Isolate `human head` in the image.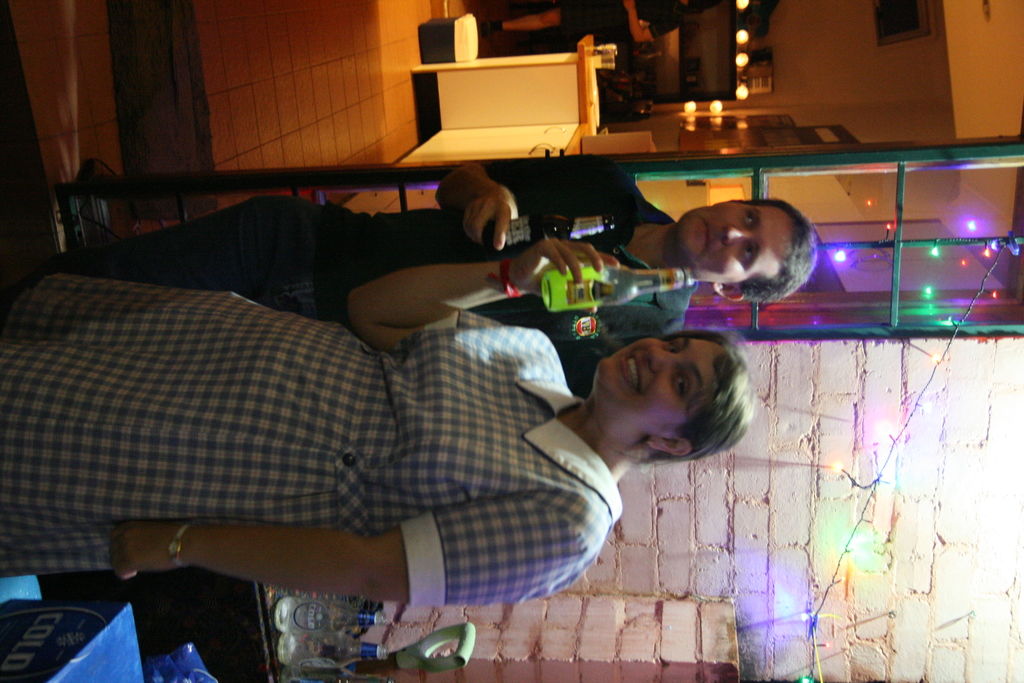
Isolated region: {"left": 586, "top": 326, "right": 754, "bottom": 466}.
